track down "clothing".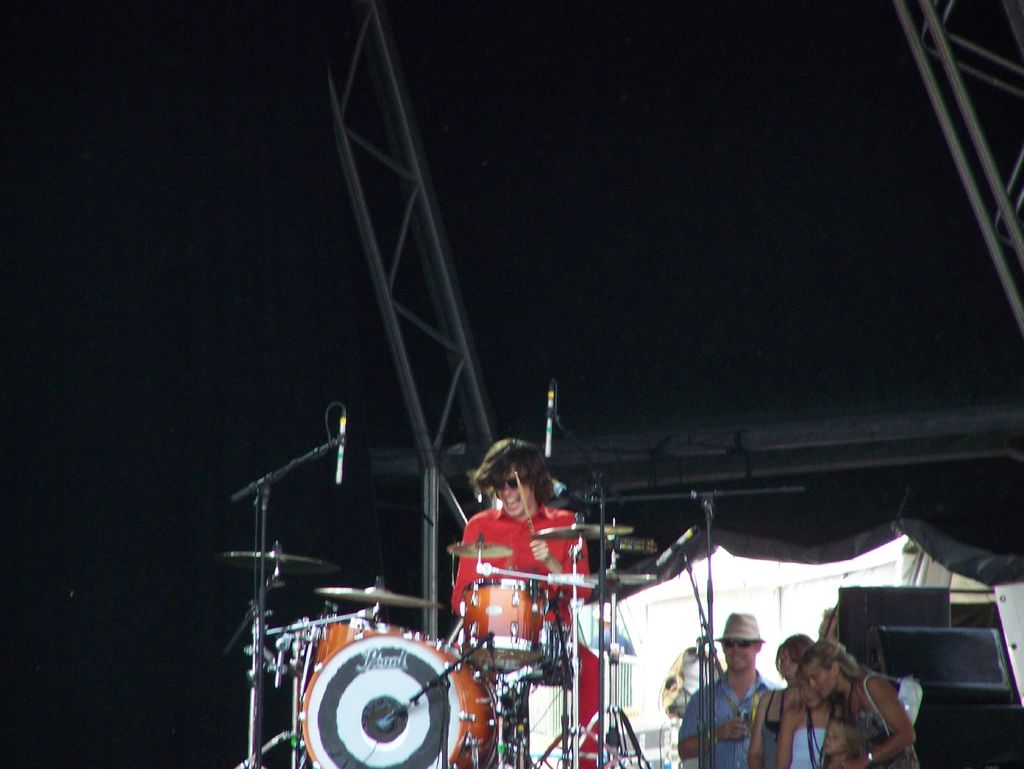
Tracked to (671, 669, 783, 768).
